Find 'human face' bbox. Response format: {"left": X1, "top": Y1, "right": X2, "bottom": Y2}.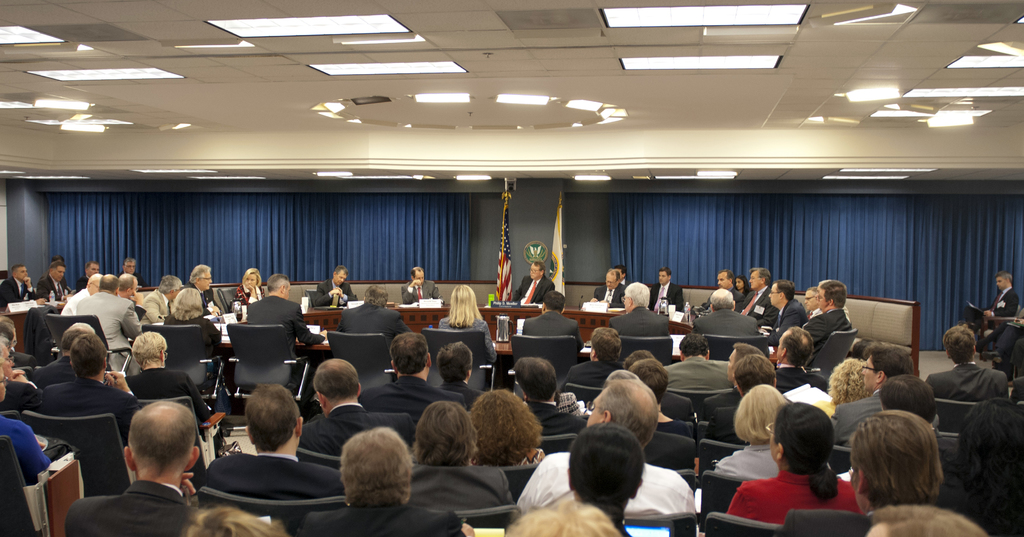
{"left": 415, "top": 275, "right": 423, "bottom": 288}.
